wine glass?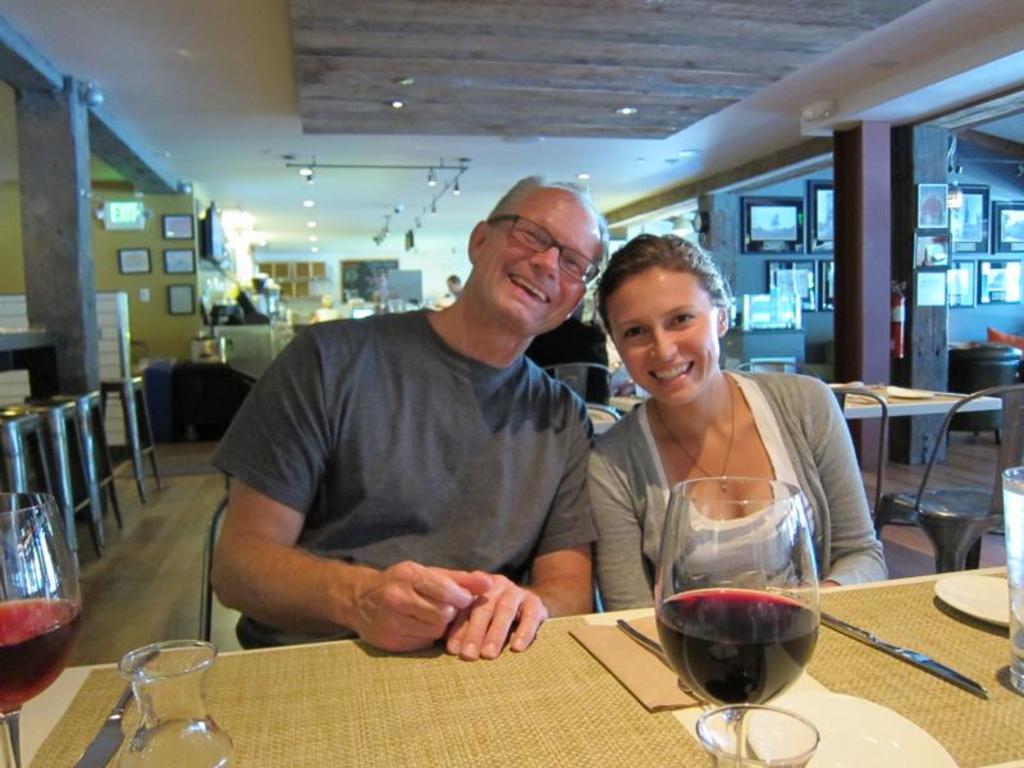
x1=0, y1=492, x2=86, y2=767
